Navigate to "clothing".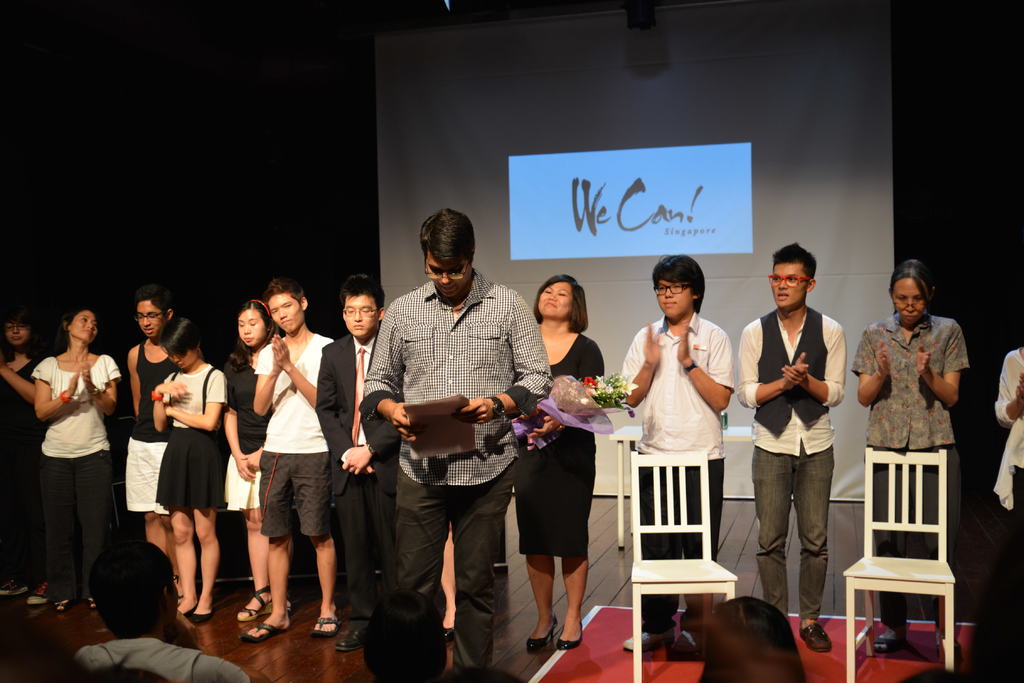
Navigation target: left=0, top=357, right=50, bottom=577.
